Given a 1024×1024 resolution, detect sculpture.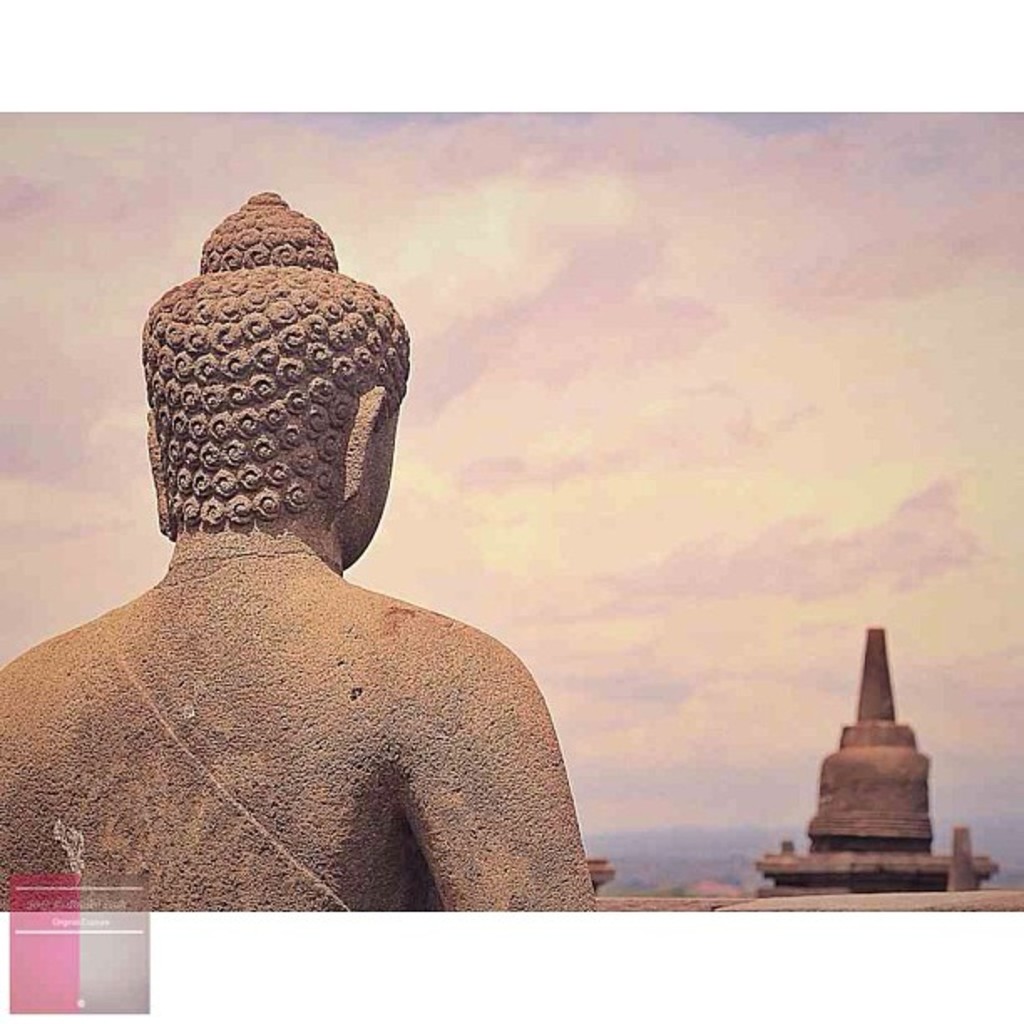
bbox=[0, 191, 597, 919].
